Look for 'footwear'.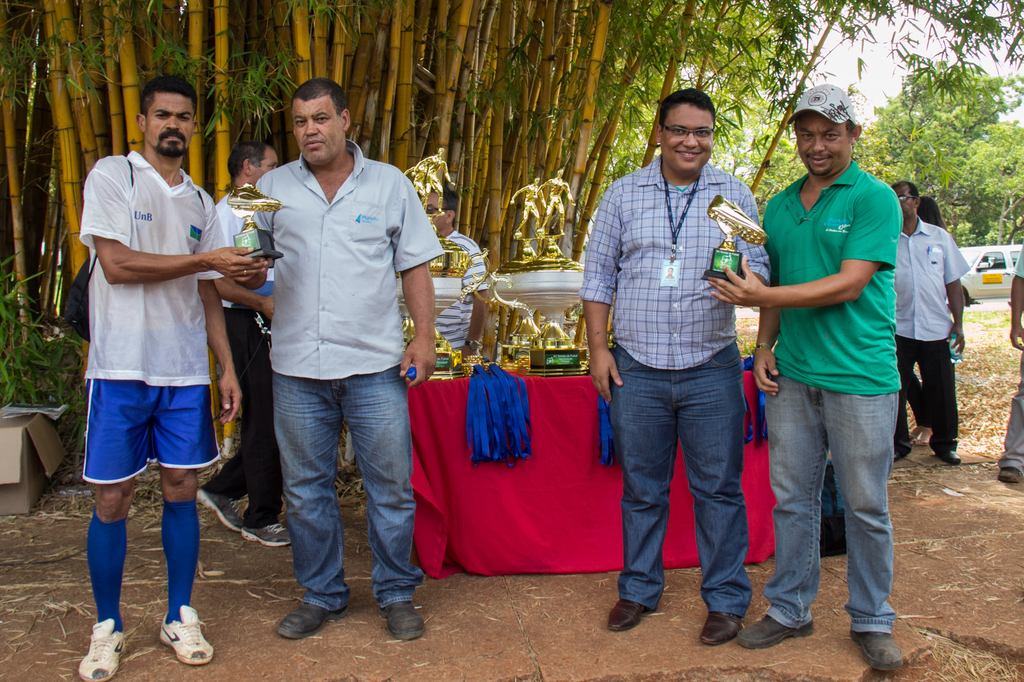
Found: bbox(378, 598, 428, 639).
